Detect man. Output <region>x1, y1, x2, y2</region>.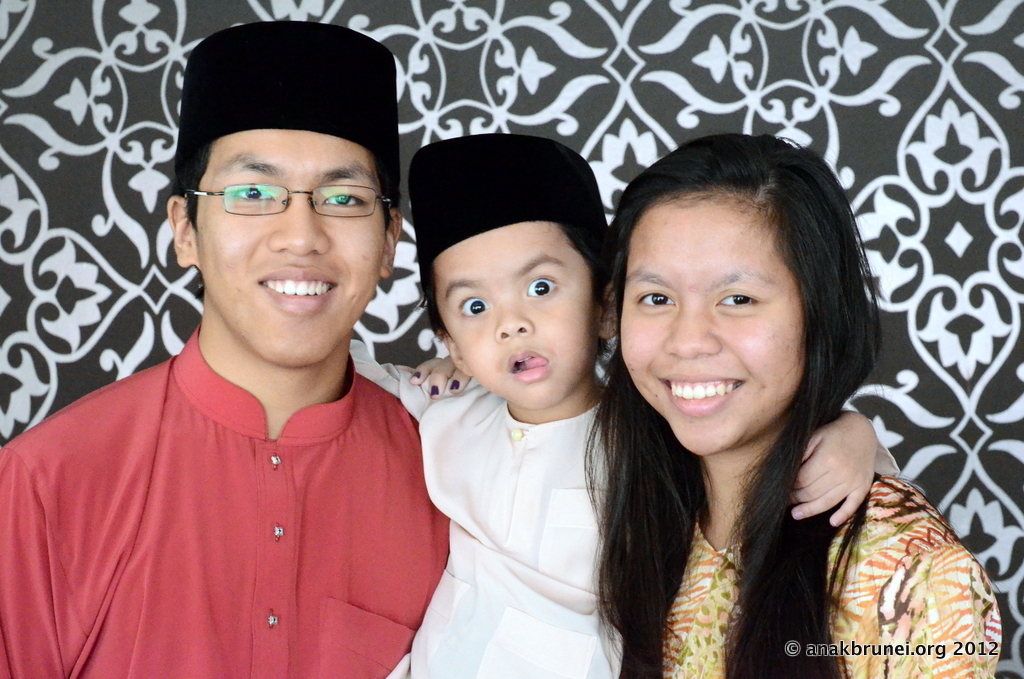
<region>18, 50, 476, 670</region>.
